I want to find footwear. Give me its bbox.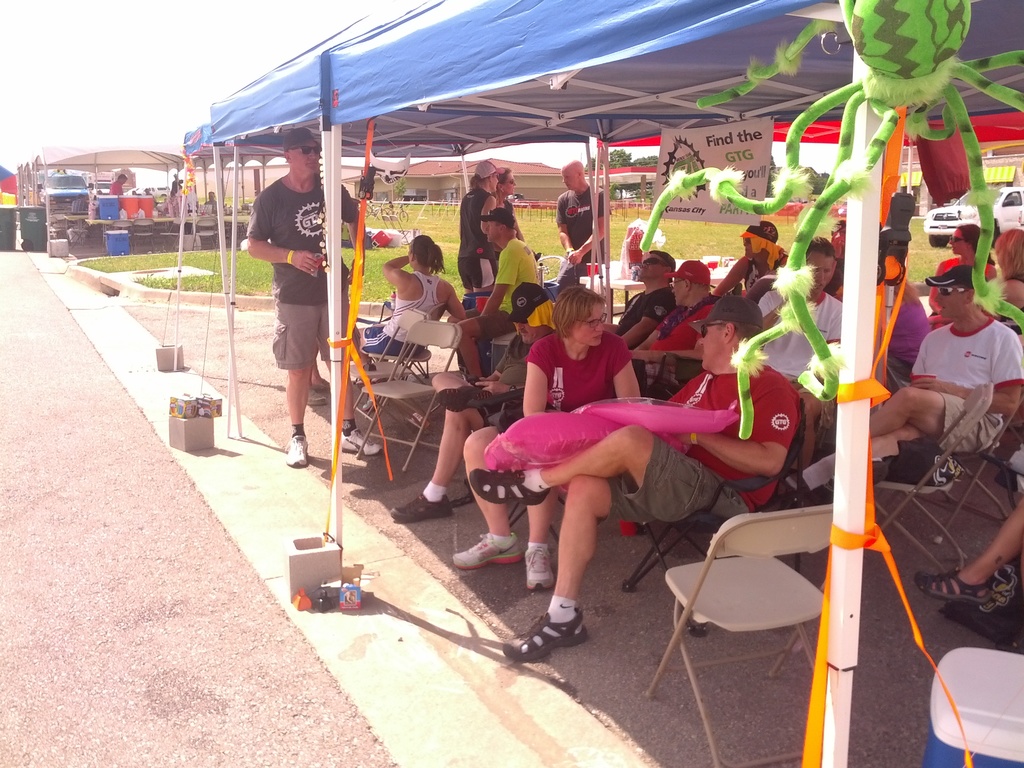
locate(356, 363, 377, 384).
